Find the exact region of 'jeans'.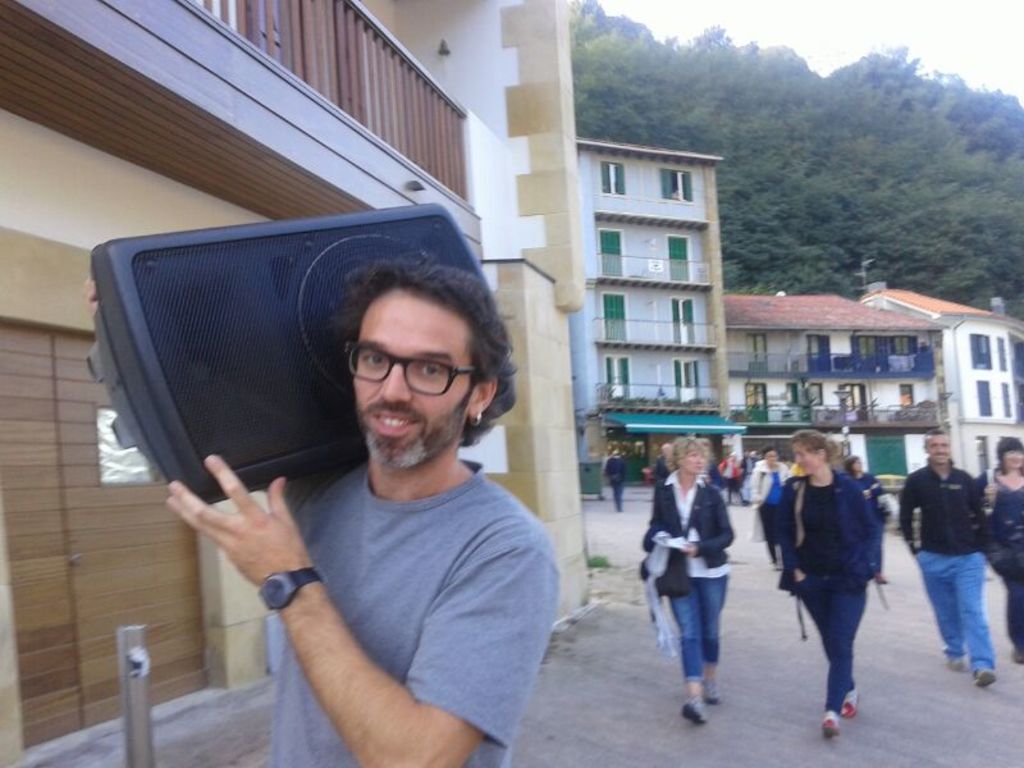
Exact region: [x1=913, y1=548, x2=995, y2=672].
